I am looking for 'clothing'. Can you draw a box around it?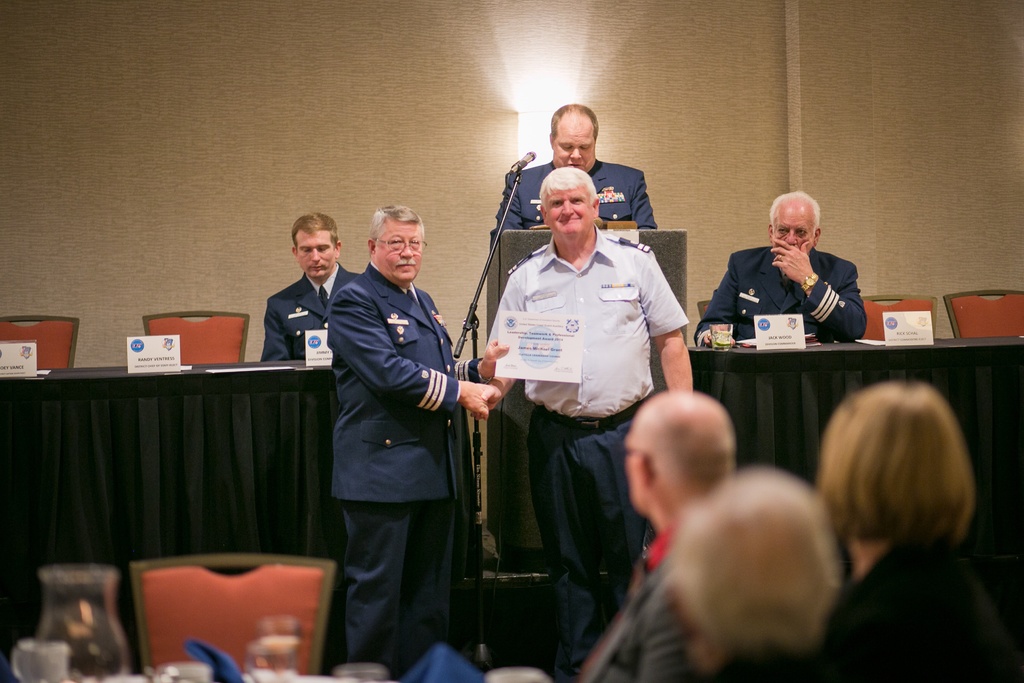
Sure, the bounding box is [252, 262, 362, 365].
